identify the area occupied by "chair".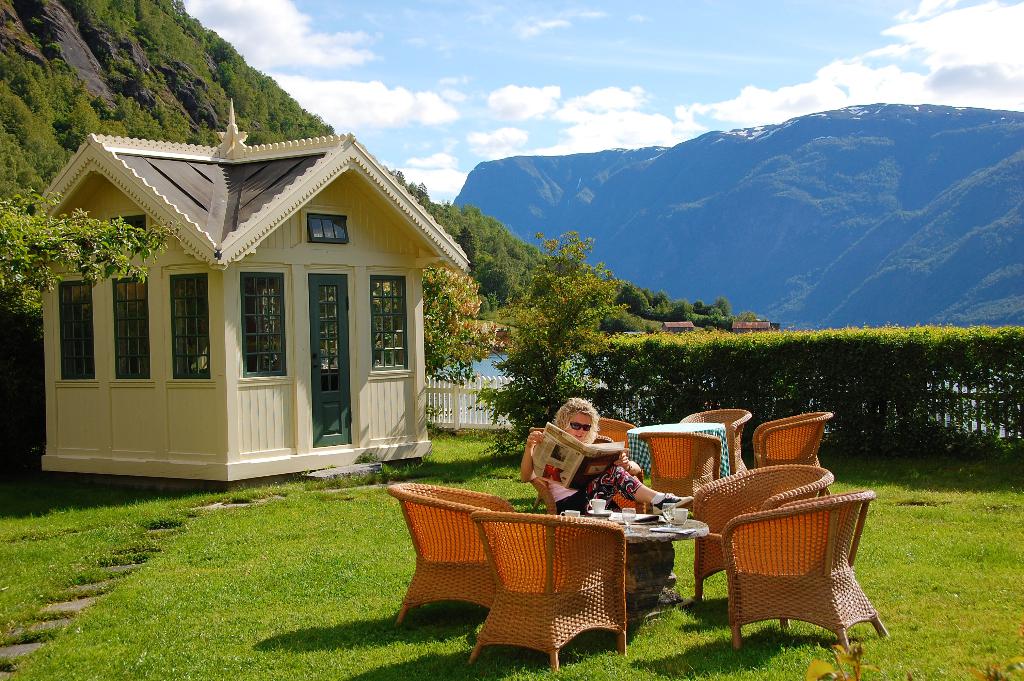
Area: bbox=[387, 483, 518, 628].
